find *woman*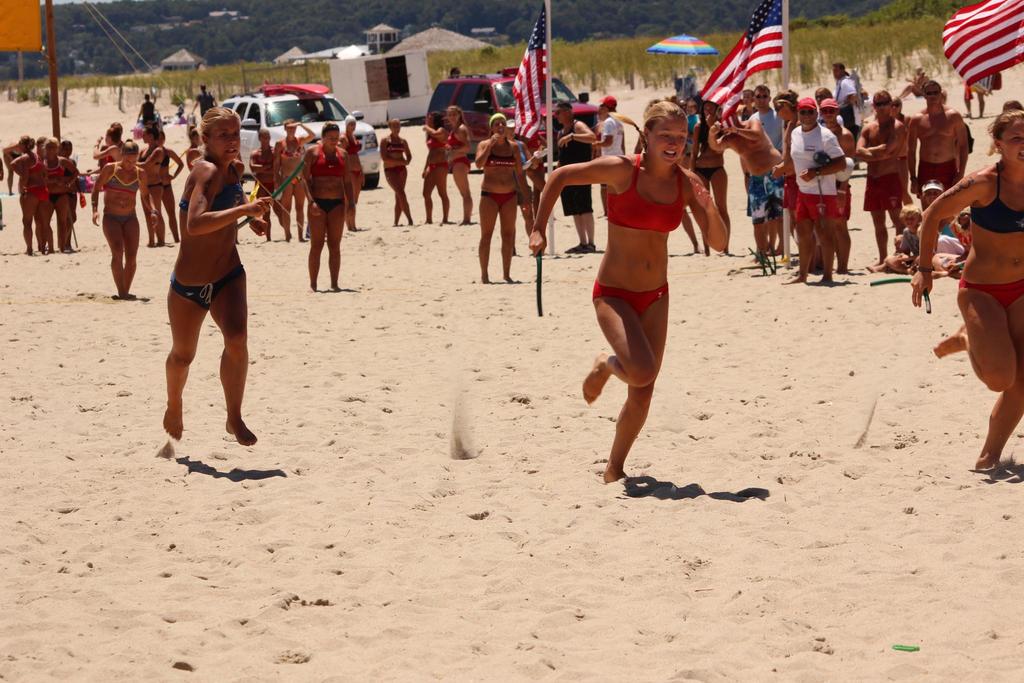
[left=301, top=121, right=353, bottom=295]
